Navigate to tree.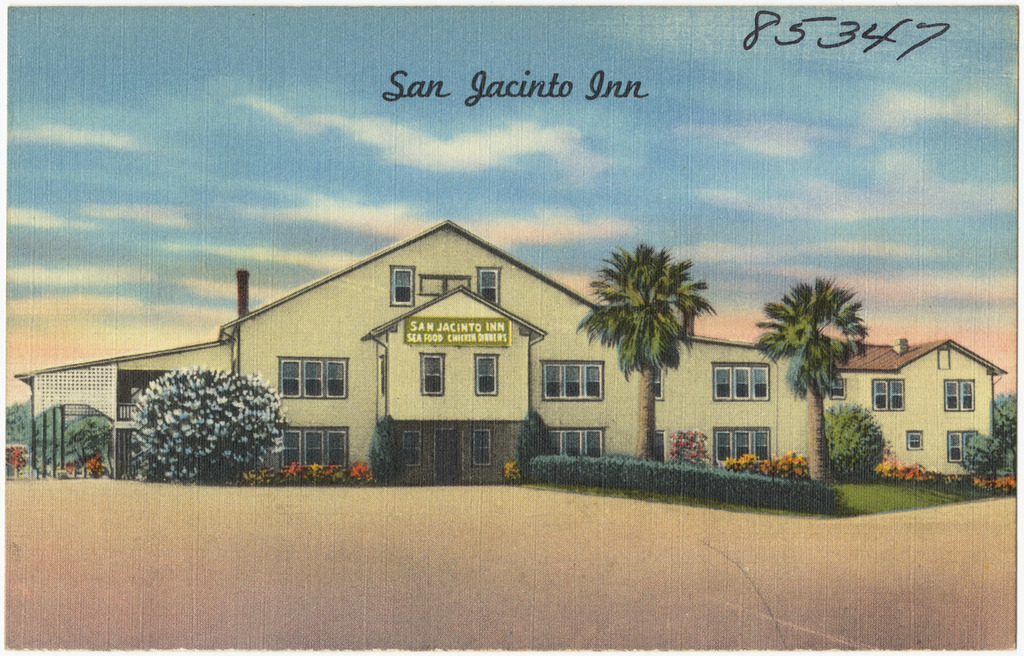
Navigation target: left=861, top=461, right=932, bottom=487.
